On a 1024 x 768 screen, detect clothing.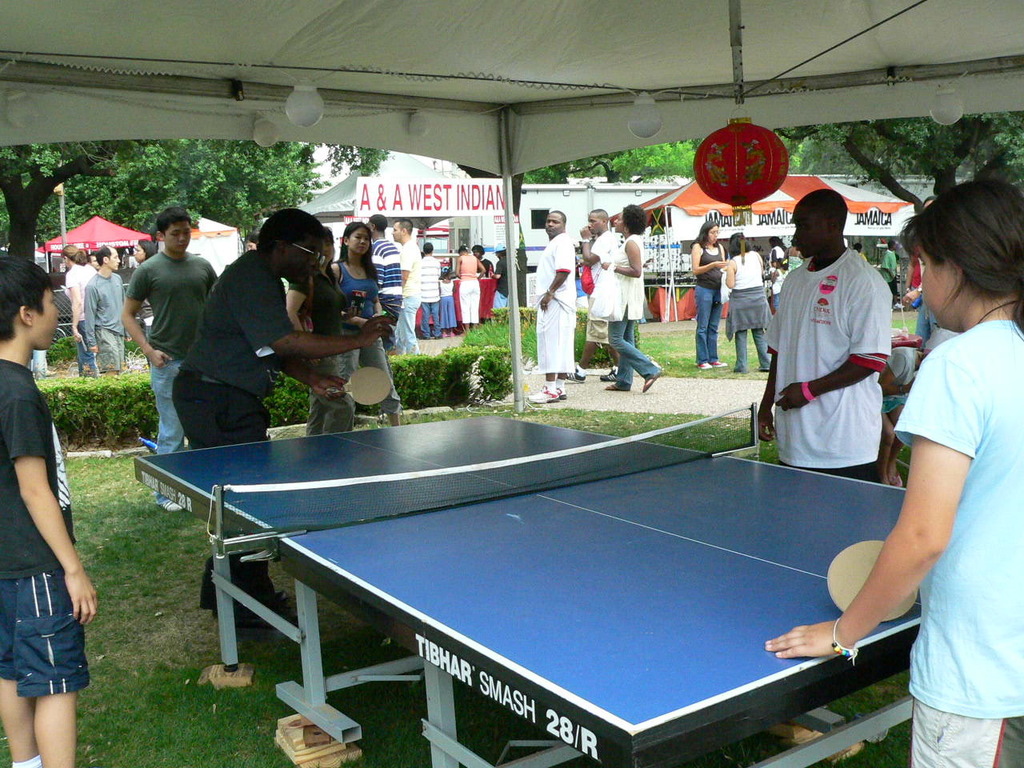
detection(480, 263, 496, 326).
